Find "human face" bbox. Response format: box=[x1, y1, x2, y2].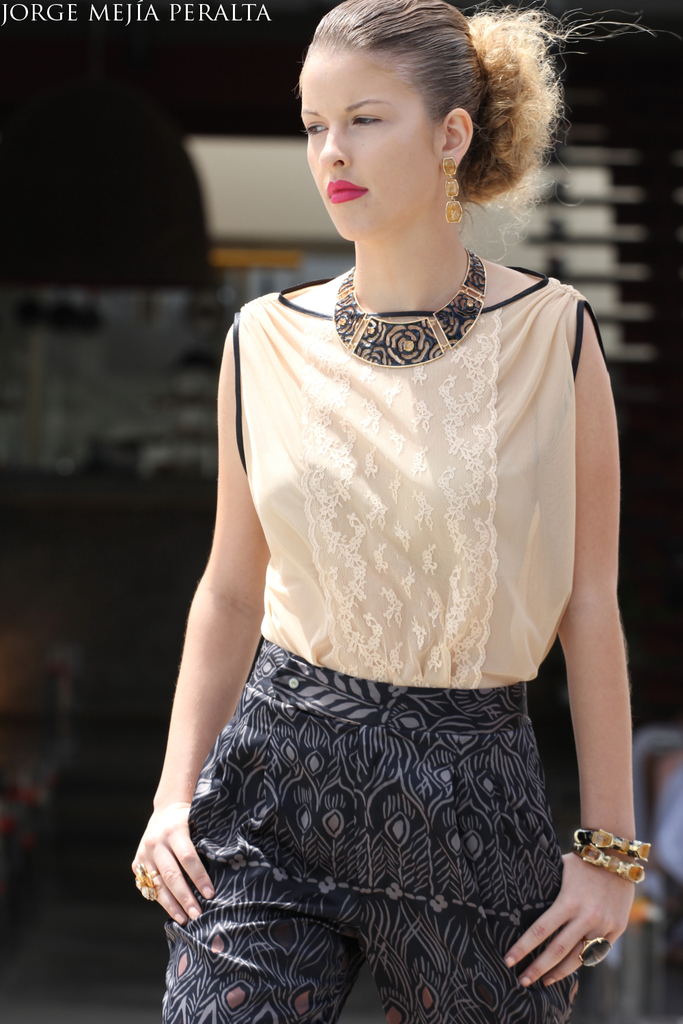
box=[296, 49, 434, 239].
